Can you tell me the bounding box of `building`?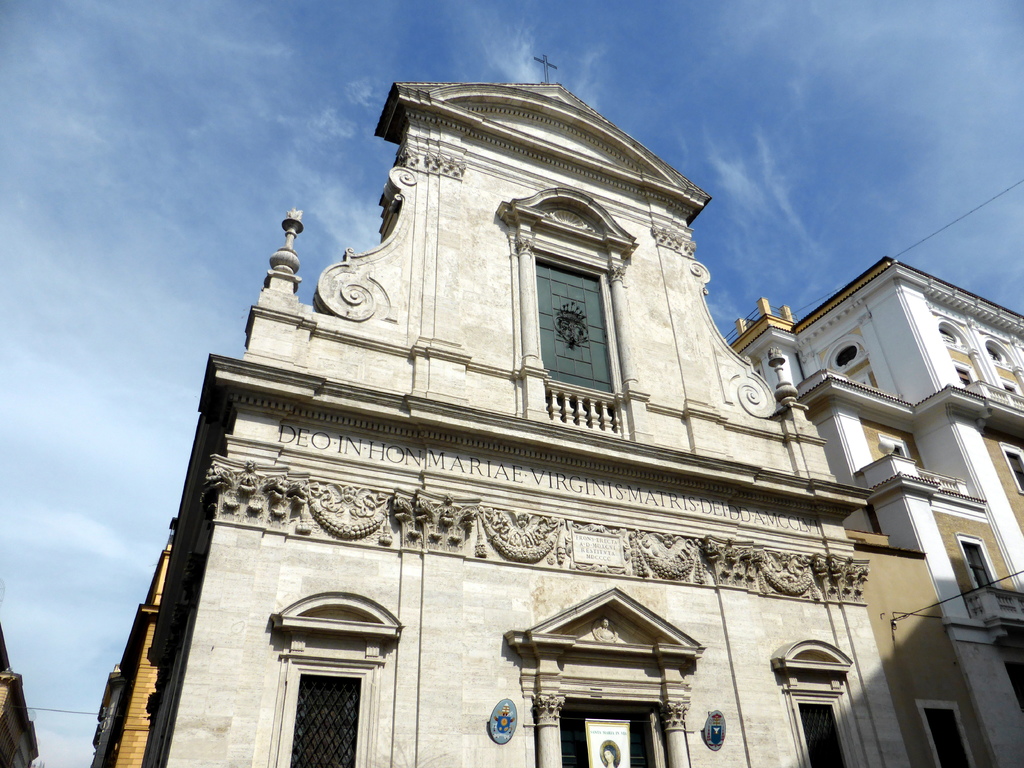
crop(726, 256, 1023, 767).
